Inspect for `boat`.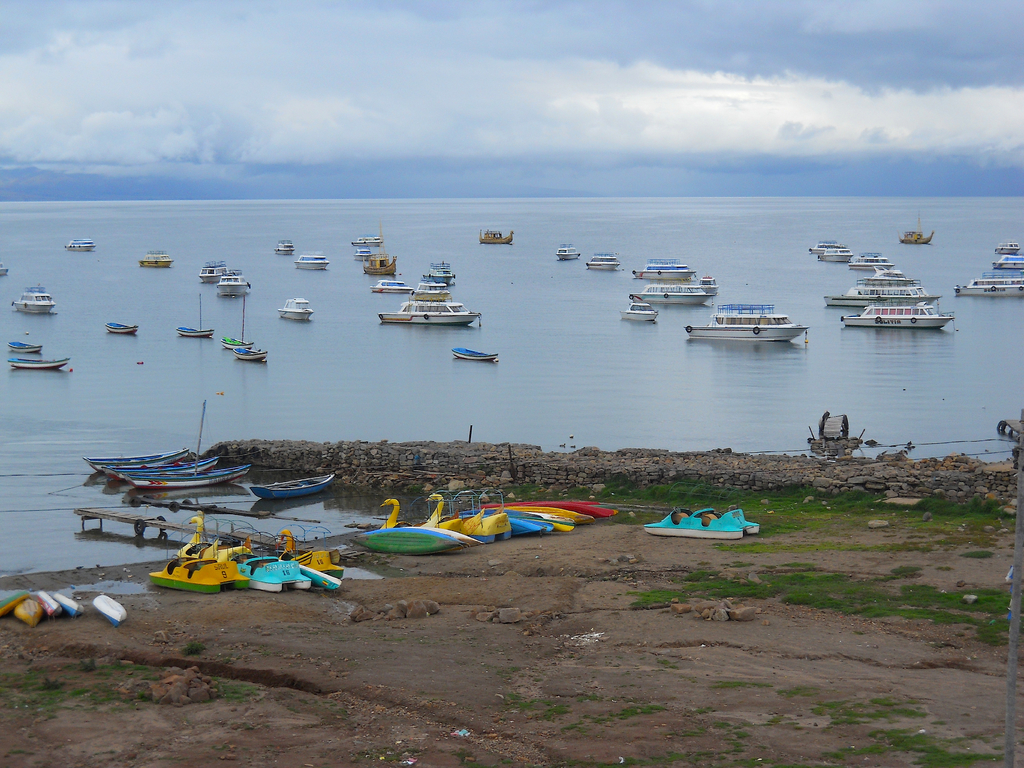
Inspection: 351:227:383:247.
